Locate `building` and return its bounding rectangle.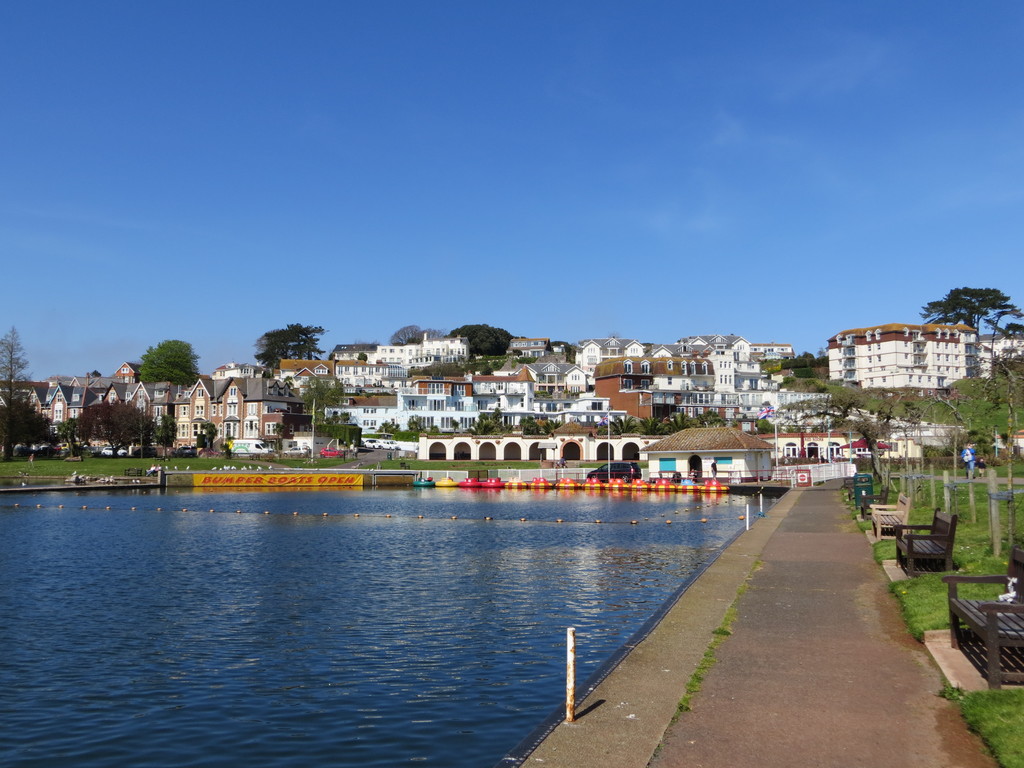
[x1=275, y1=343, x2=799, y2=454].
